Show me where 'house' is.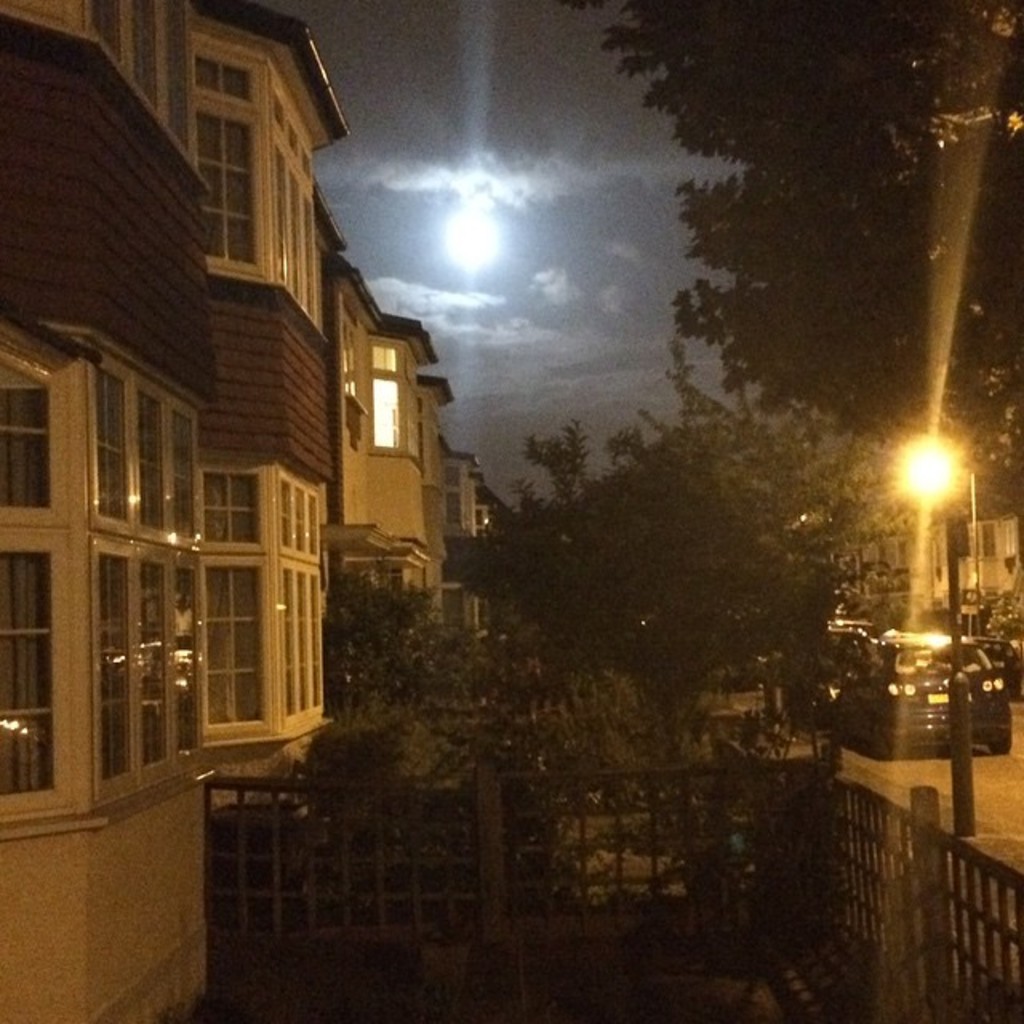
'house' is at [left=336, top=278, right=546, bottom=630].
